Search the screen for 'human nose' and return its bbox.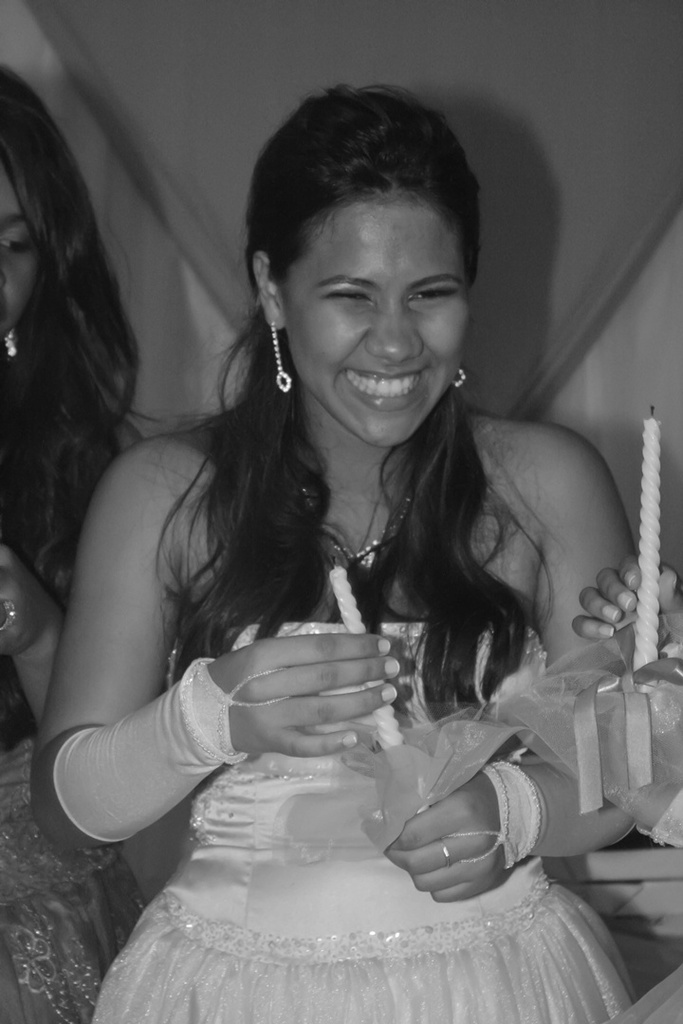
Found: select_region(360, 298, 429, 365).
